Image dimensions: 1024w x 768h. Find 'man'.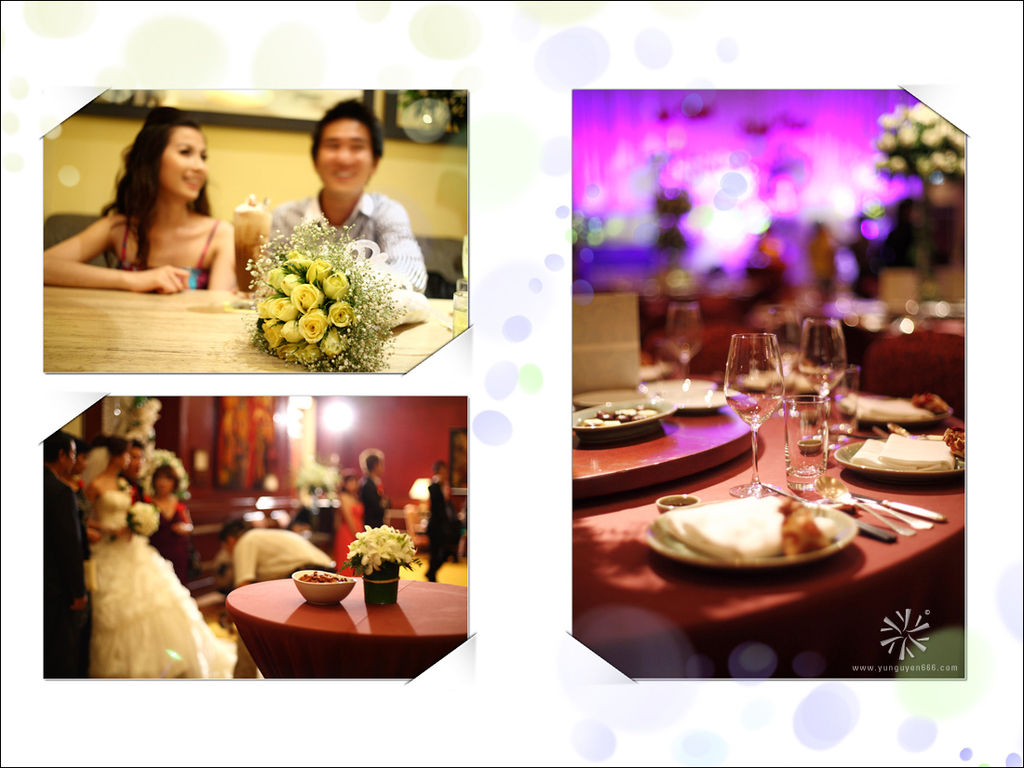
<bbox>43, 426, 90, 676</bbox>.
